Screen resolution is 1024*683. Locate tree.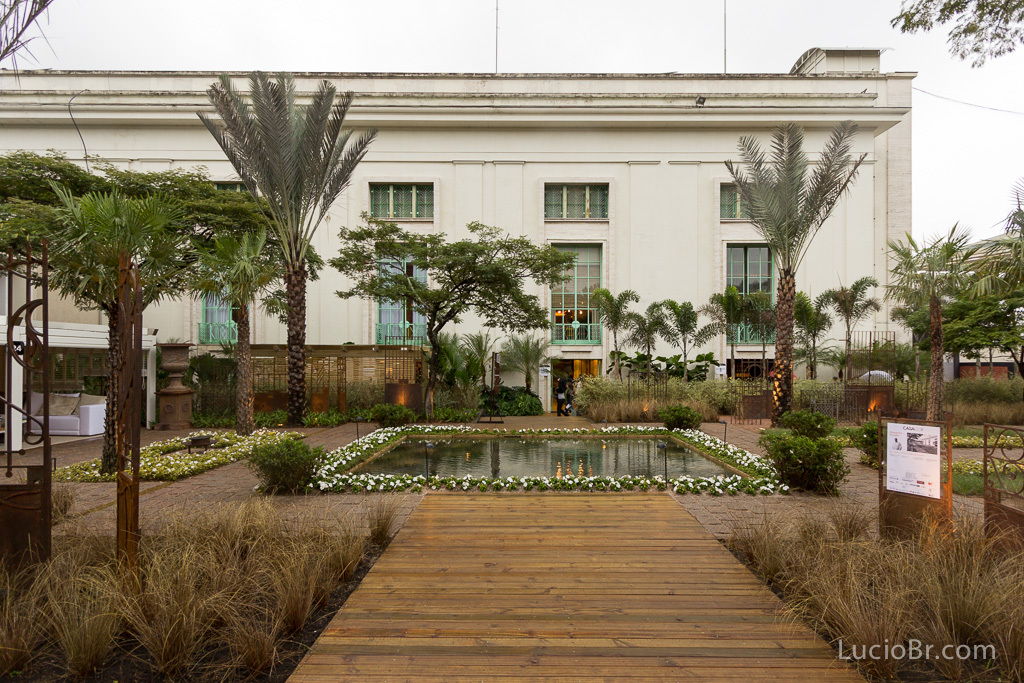
bbox=[501, 328, 553, 394].
